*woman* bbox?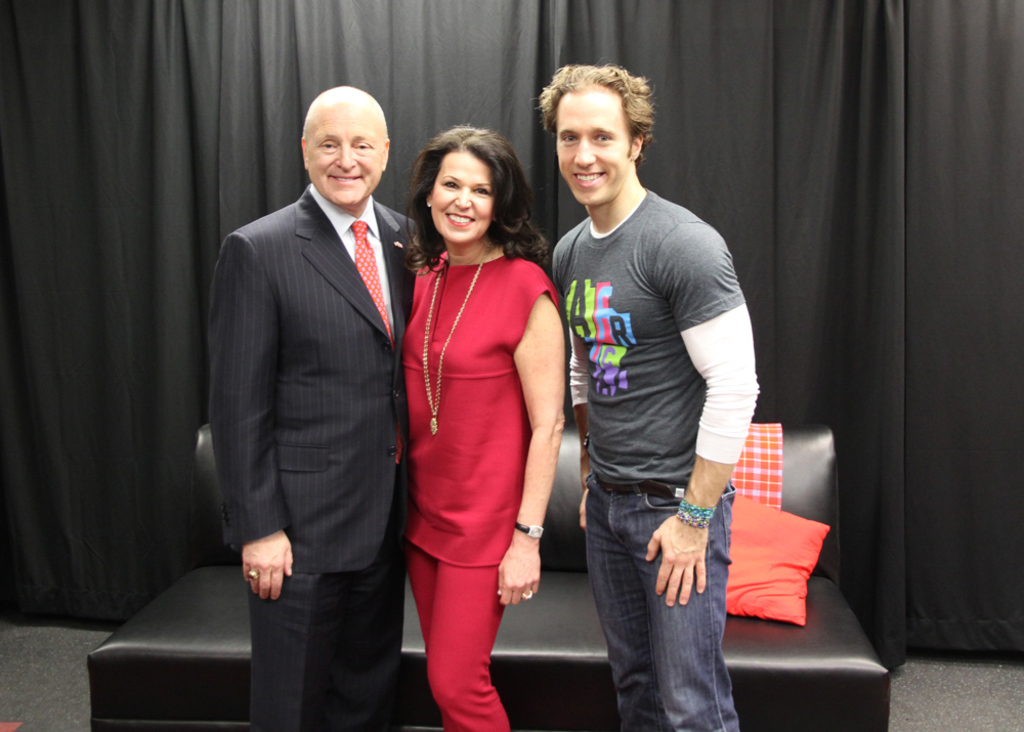
detection(390, 115, 566, 731)
